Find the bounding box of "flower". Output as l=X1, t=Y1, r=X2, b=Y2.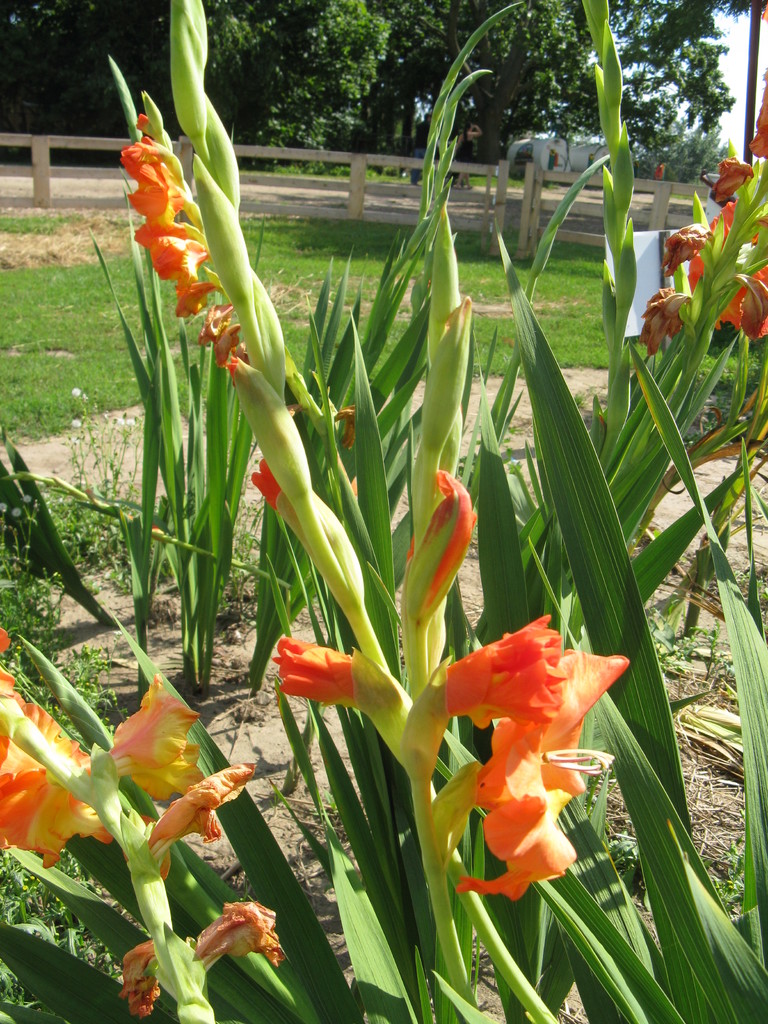
l=275, t=634, r=374, b=708.
